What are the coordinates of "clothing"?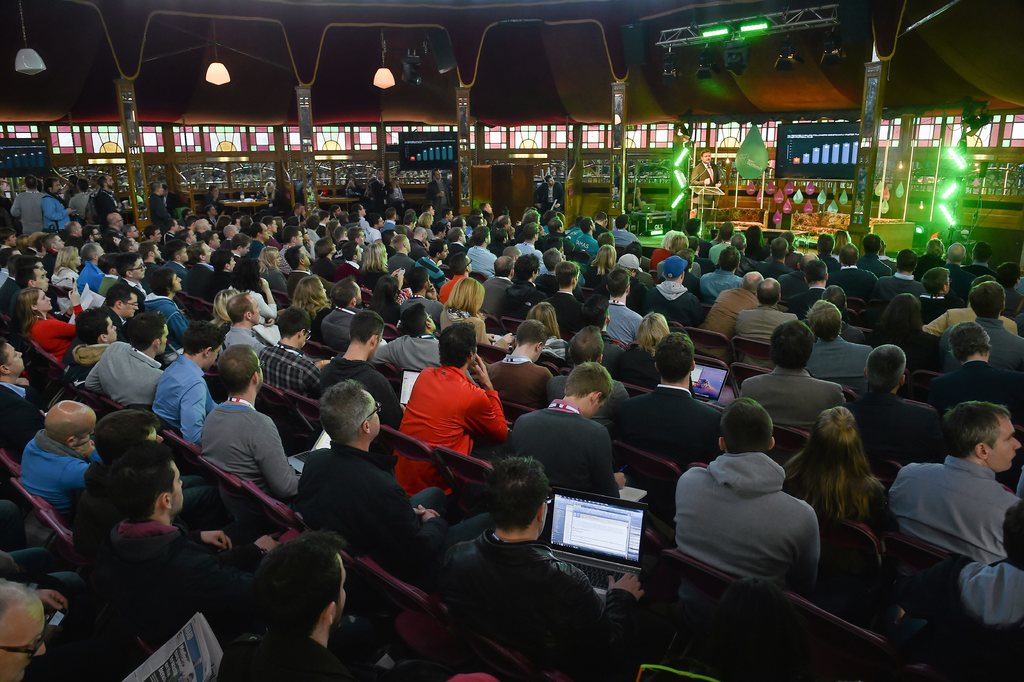
[left=289, top=267, right=334, bottom=299].
